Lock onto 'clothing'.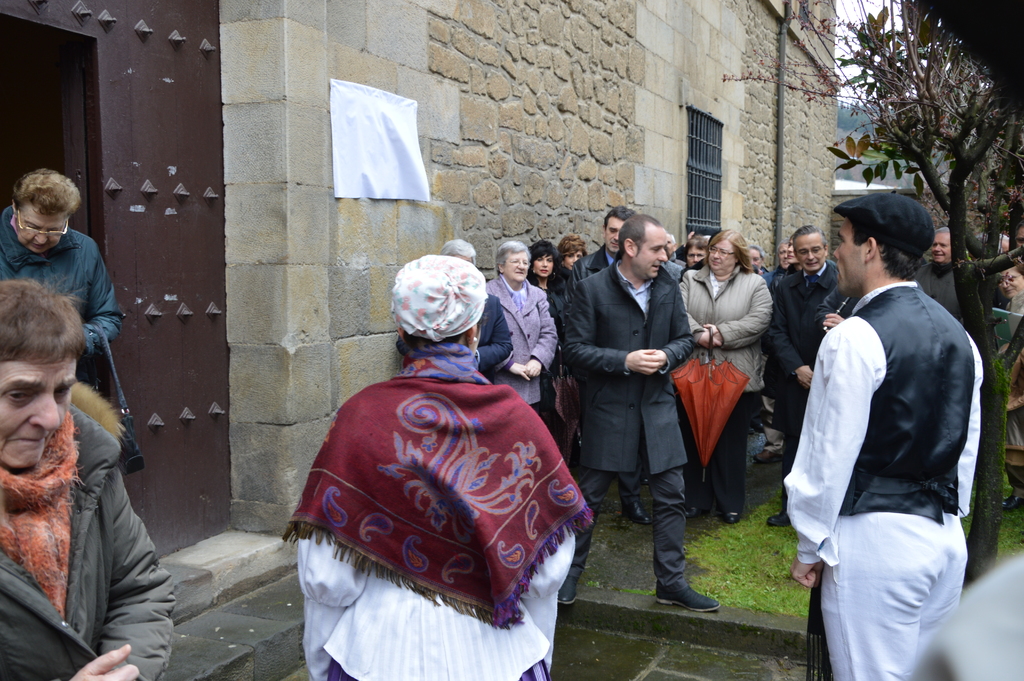
Locked: [0, 379, 173, 680].
